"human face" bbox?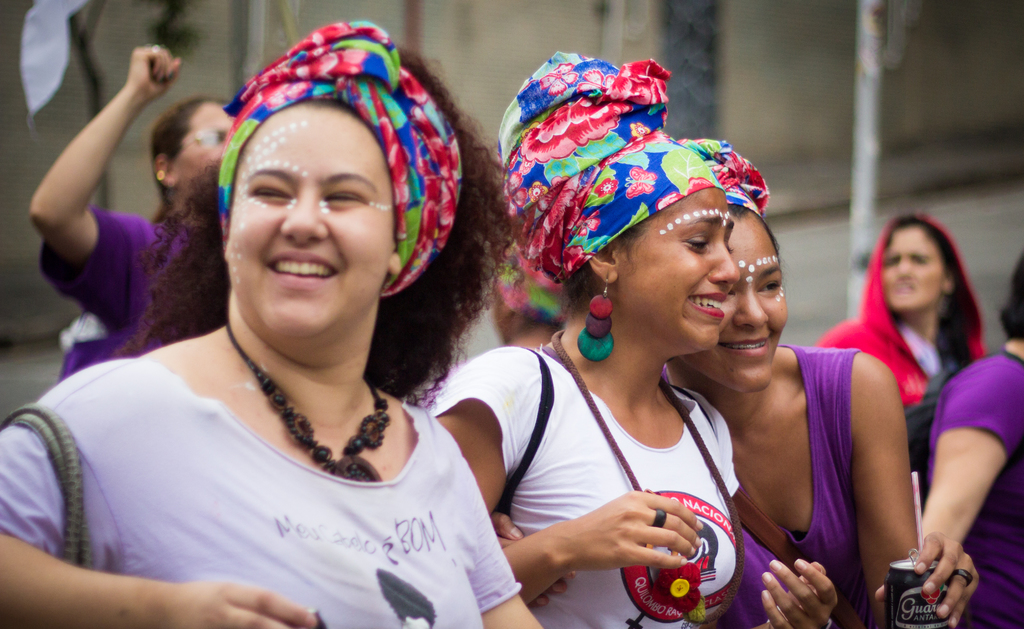
<box>179,104,252,198</box>
